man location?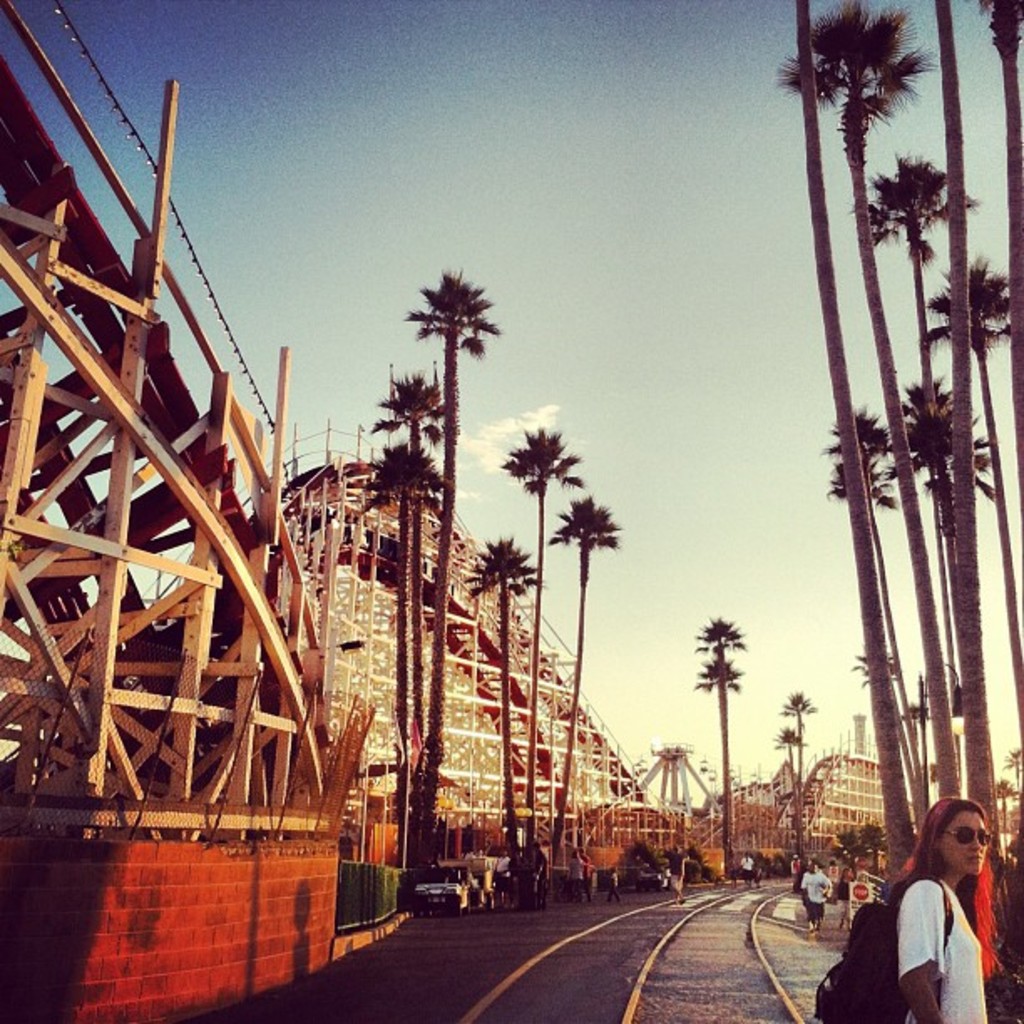
Rect(664, 842, 686, 904)
